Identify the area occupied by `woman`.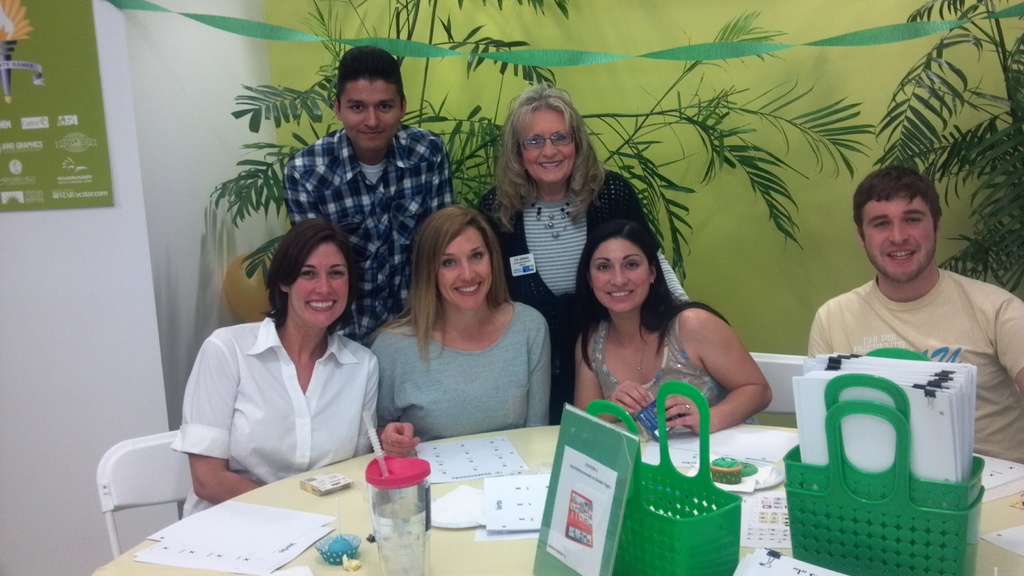
Area: 569:218:780:444.
